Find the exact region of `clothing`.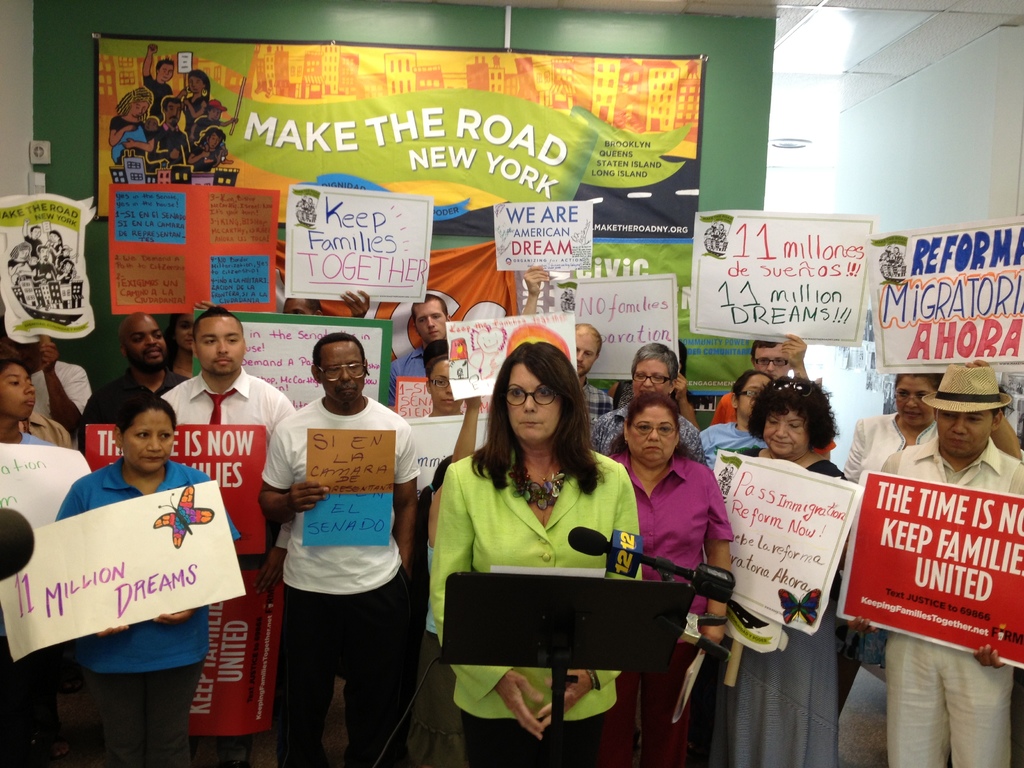
Exact region: {"x1": 157, "y1": 369, "x2": 292, "y2": 437}.
